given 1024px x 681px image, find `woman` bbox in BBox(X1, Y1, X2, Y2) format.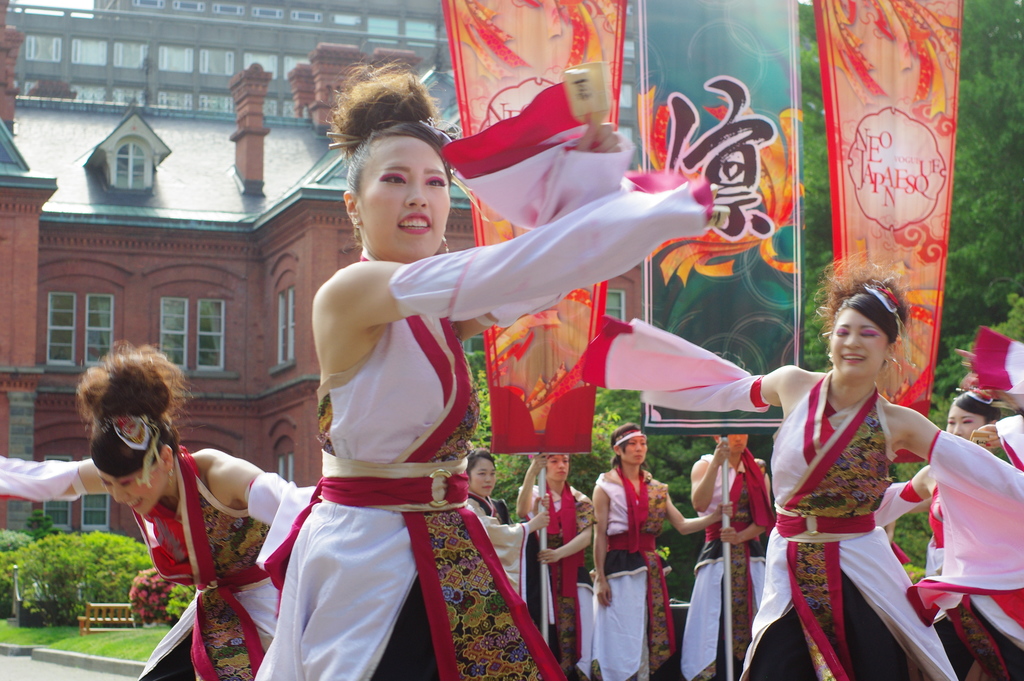
BBox(252, 55, 733, 680).
